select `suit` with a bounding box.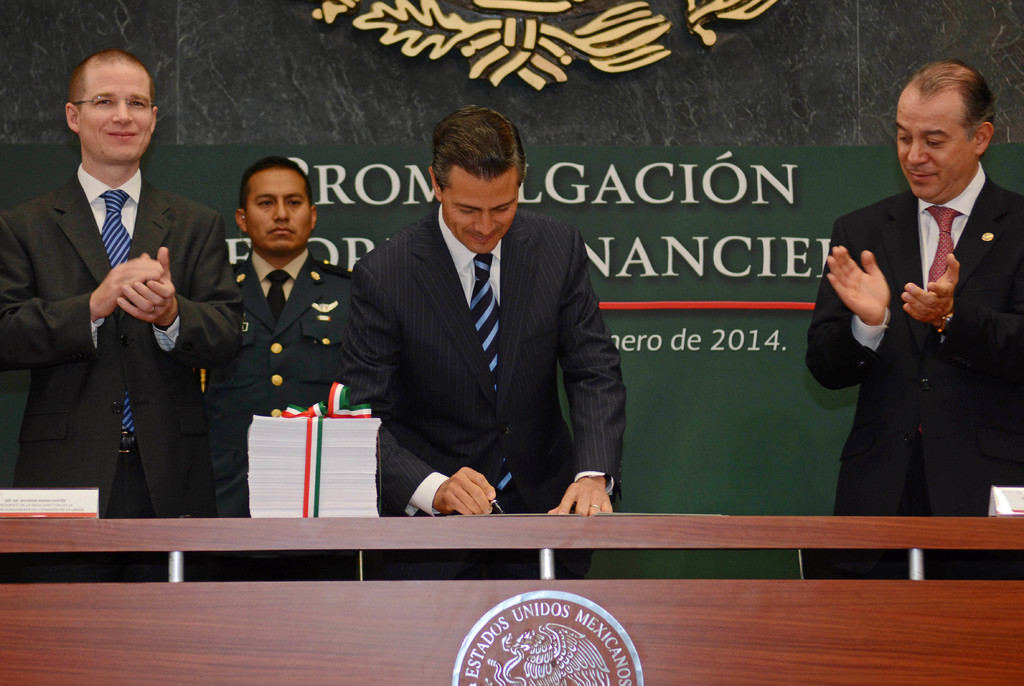
crop(343, 208, 628, 580).
